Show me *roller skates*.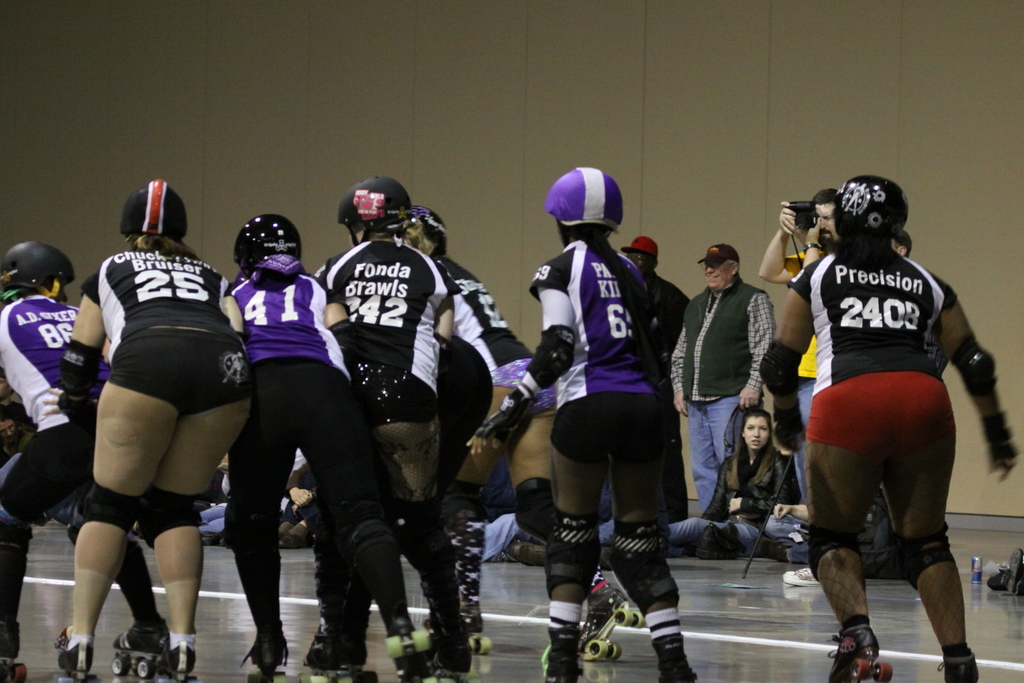
*roller skates* is here: box(460, 630, 492, 657).
